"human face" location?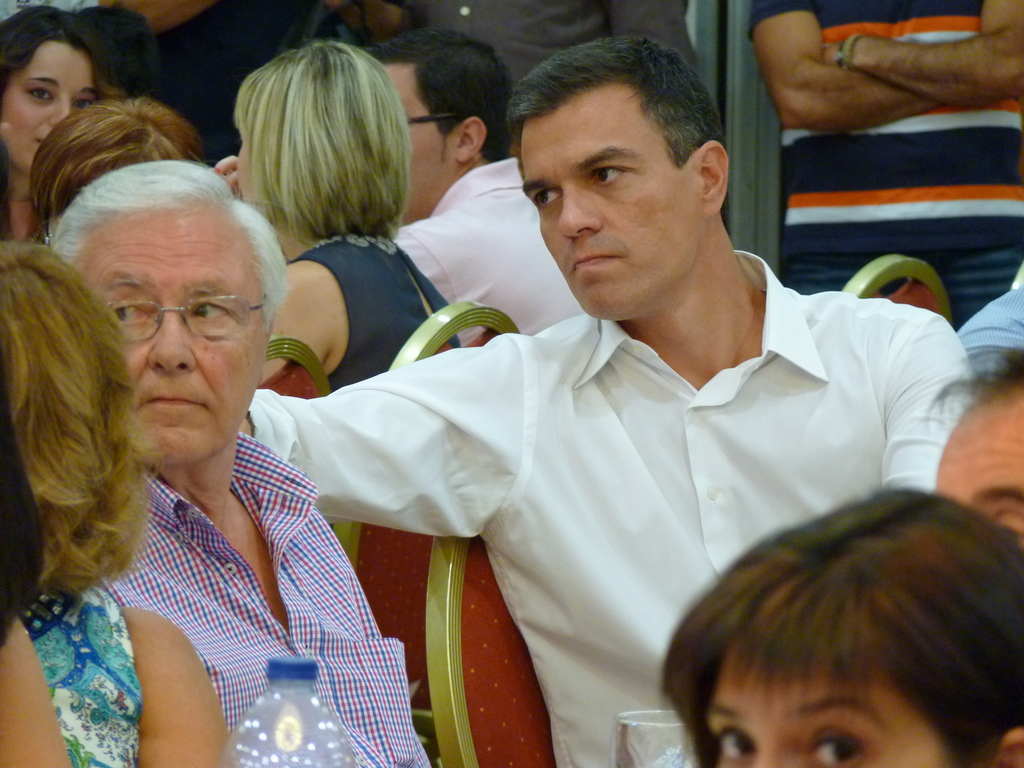
<box>81,202,267,467</box>
